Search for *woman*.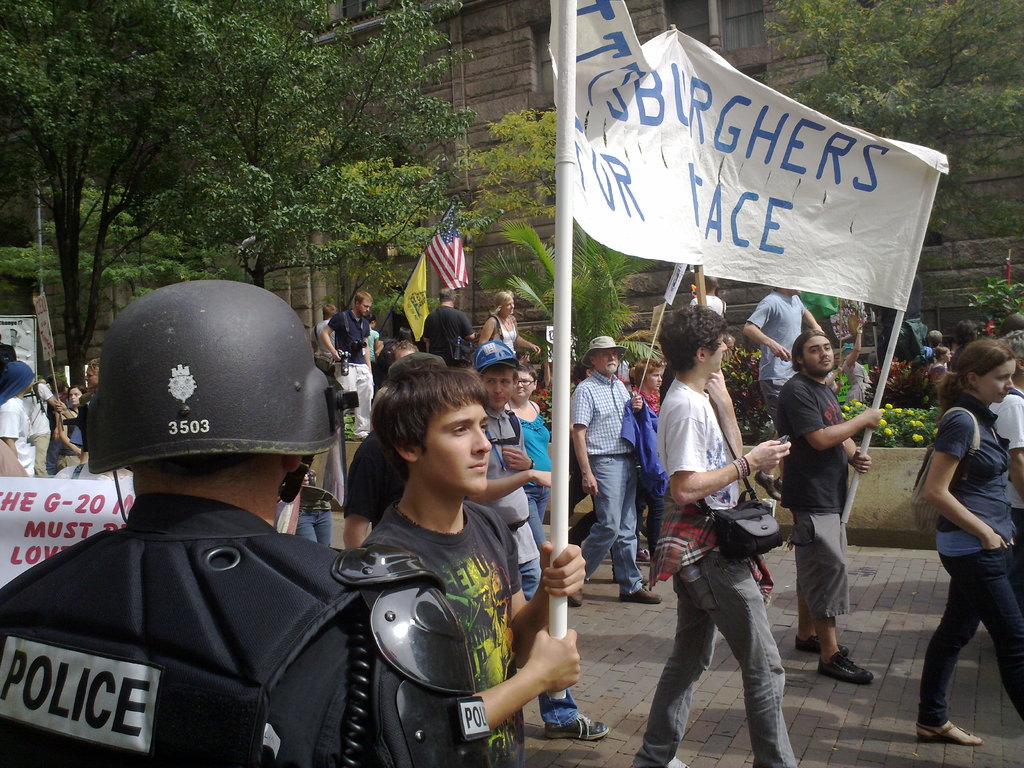
Found at (476, 283, 532, 373).
